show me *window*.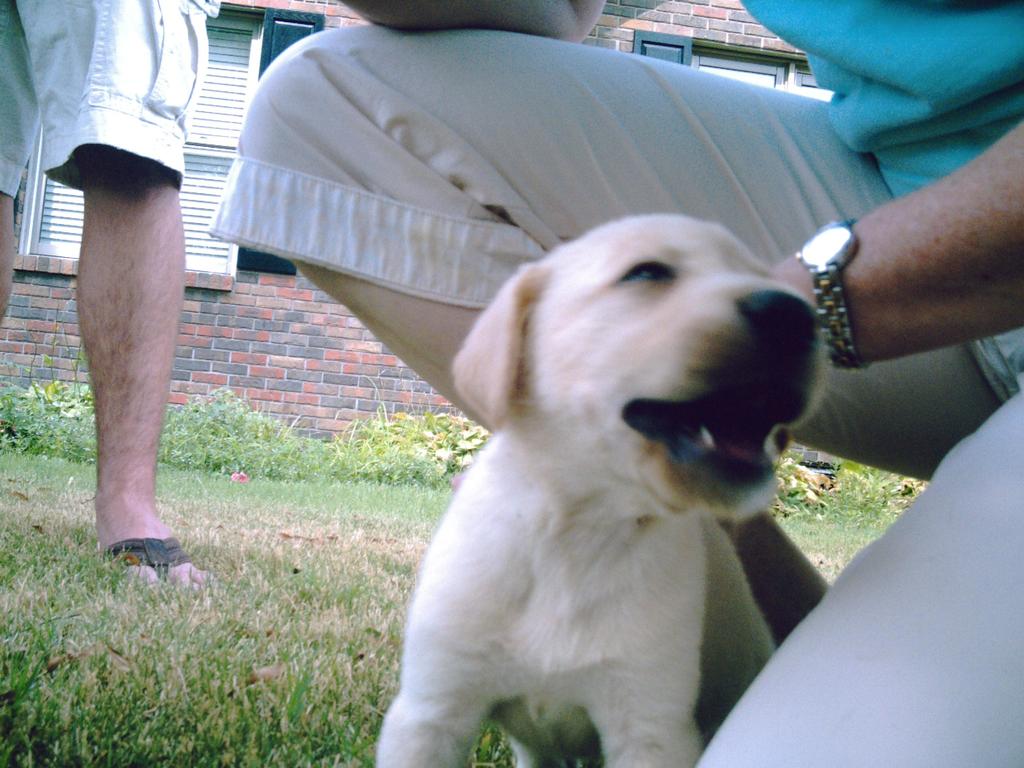
*window* is here: (15,0,328,287).
